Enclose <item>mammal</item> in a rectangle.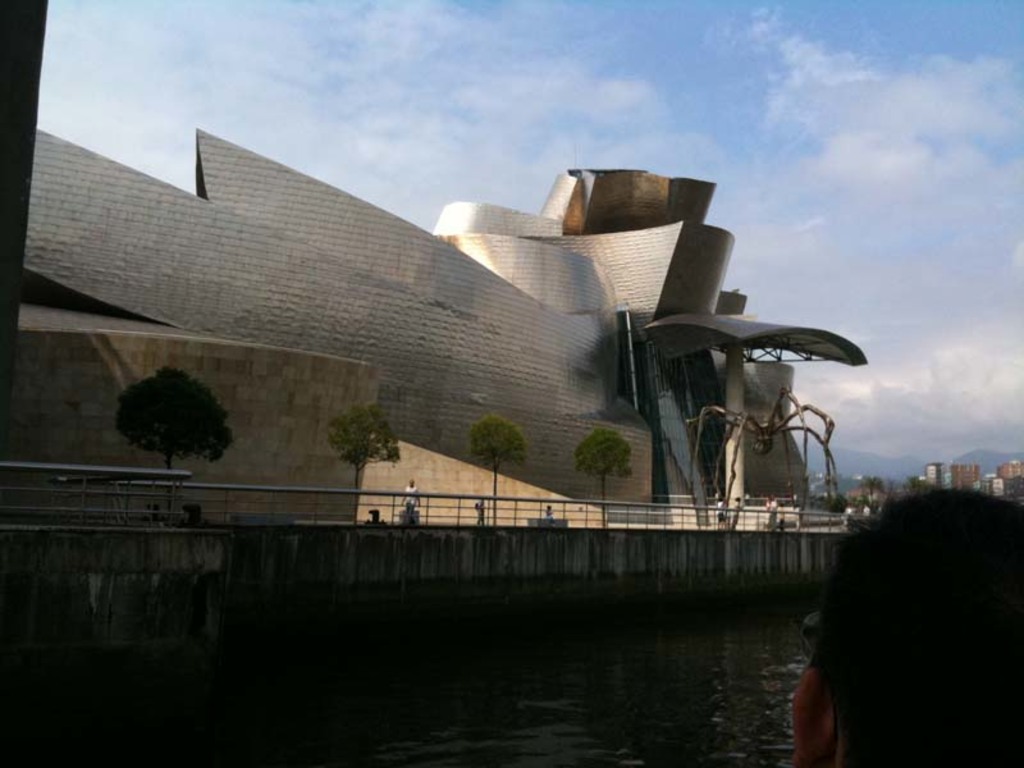
x1=398 y1=475 x2=421 y2=525.
